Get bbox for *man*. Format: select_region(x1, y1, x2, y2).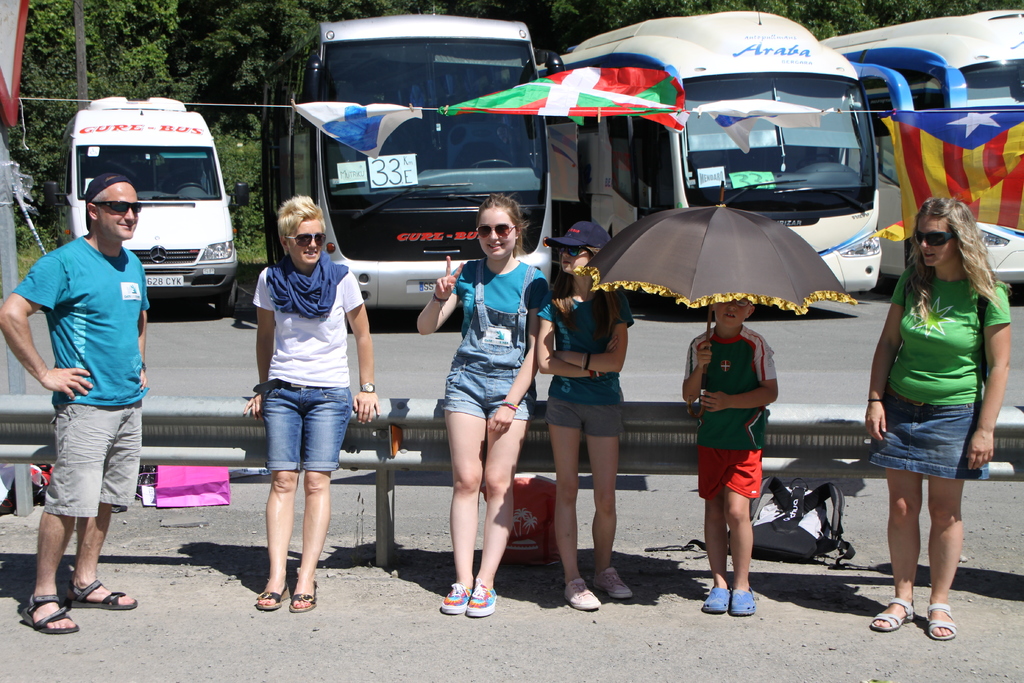
select_region(19, 146, 162, 616).
